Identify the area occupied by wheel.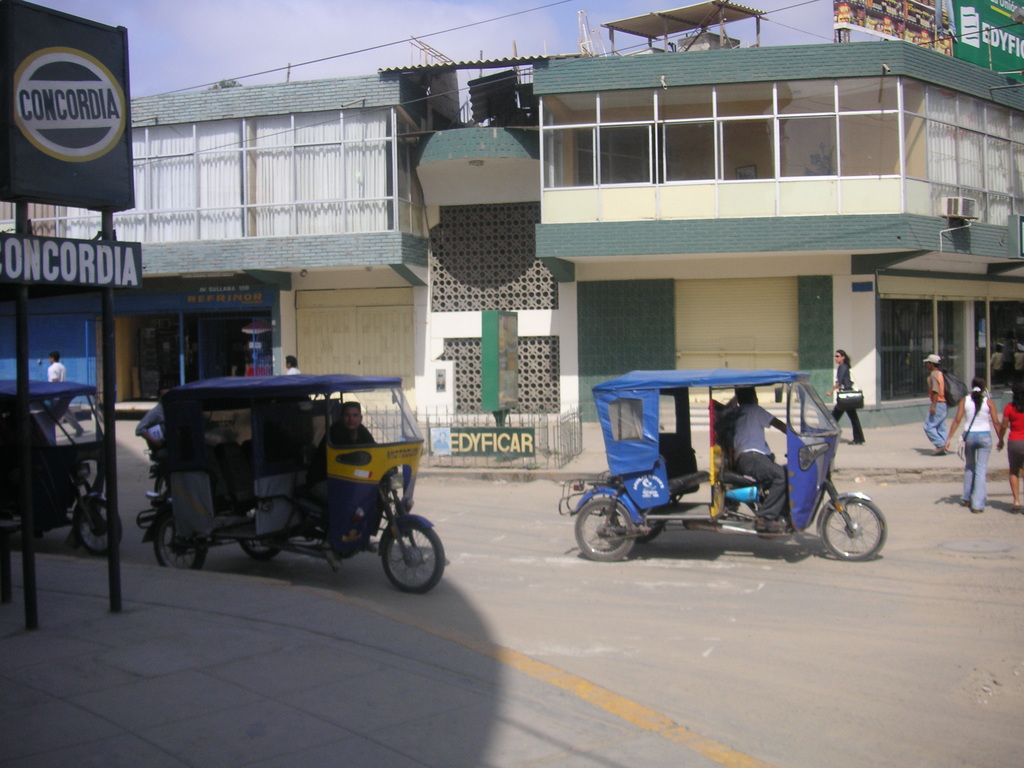
Area: [left=234, top=535, right=279, bottom=560].
